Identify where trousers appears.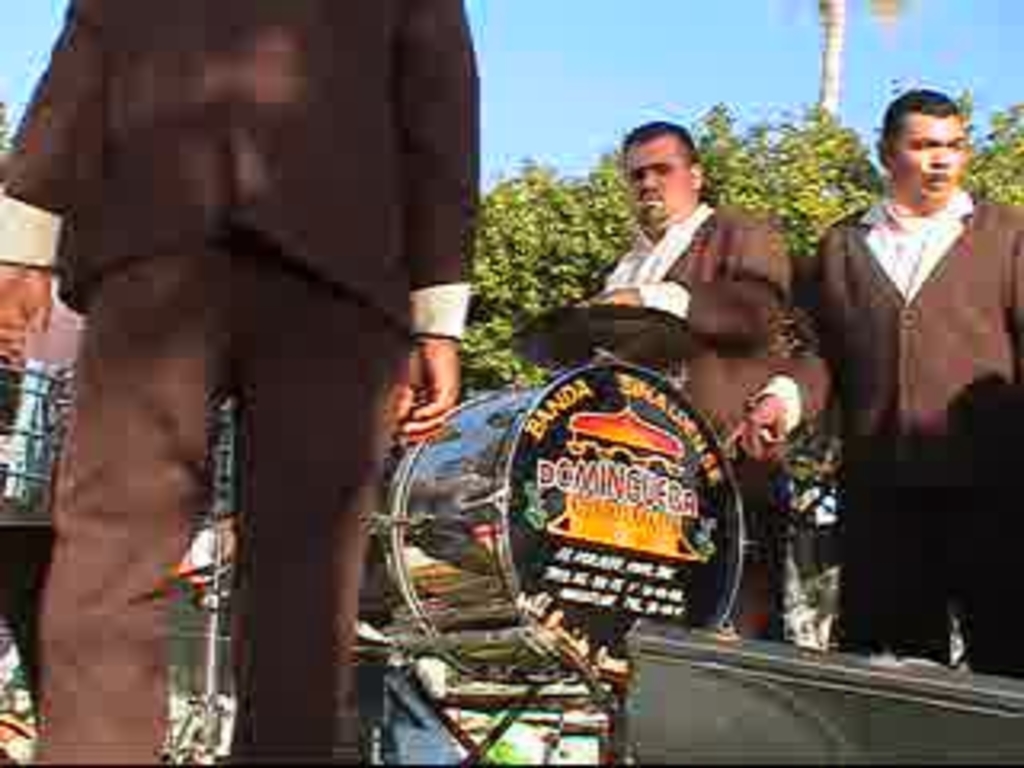
Appears at select_region(826, 598, 1021, 666).
